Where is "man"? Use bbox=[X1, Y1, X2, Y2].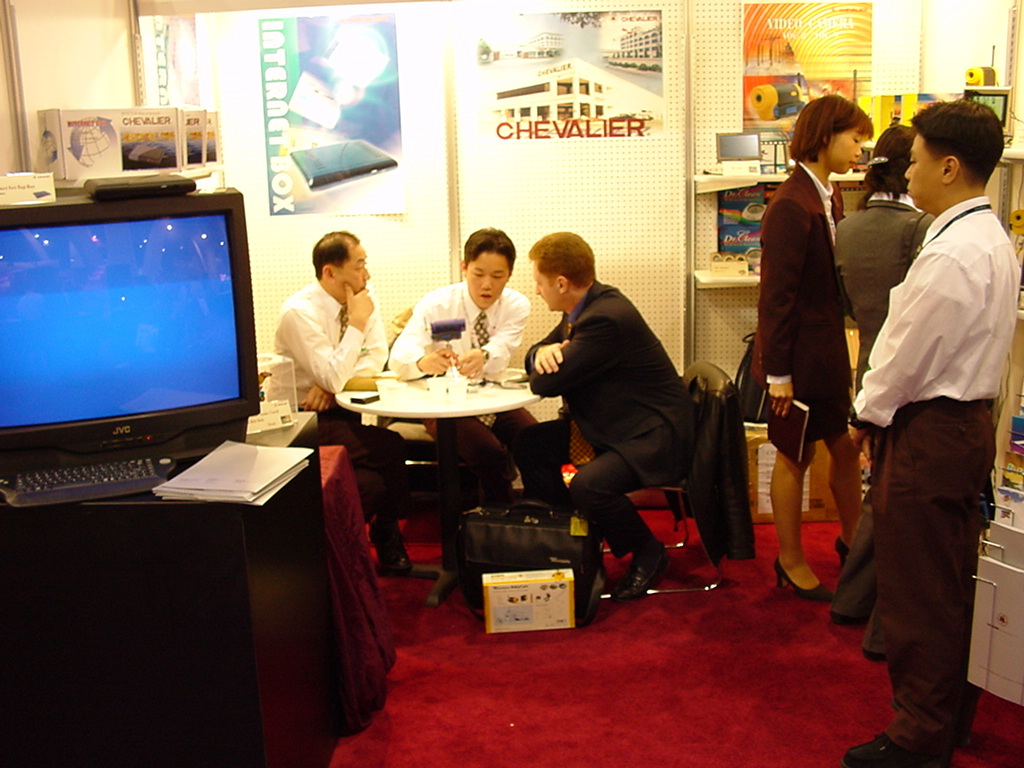
bbox=[390, 229, 546, 511].
